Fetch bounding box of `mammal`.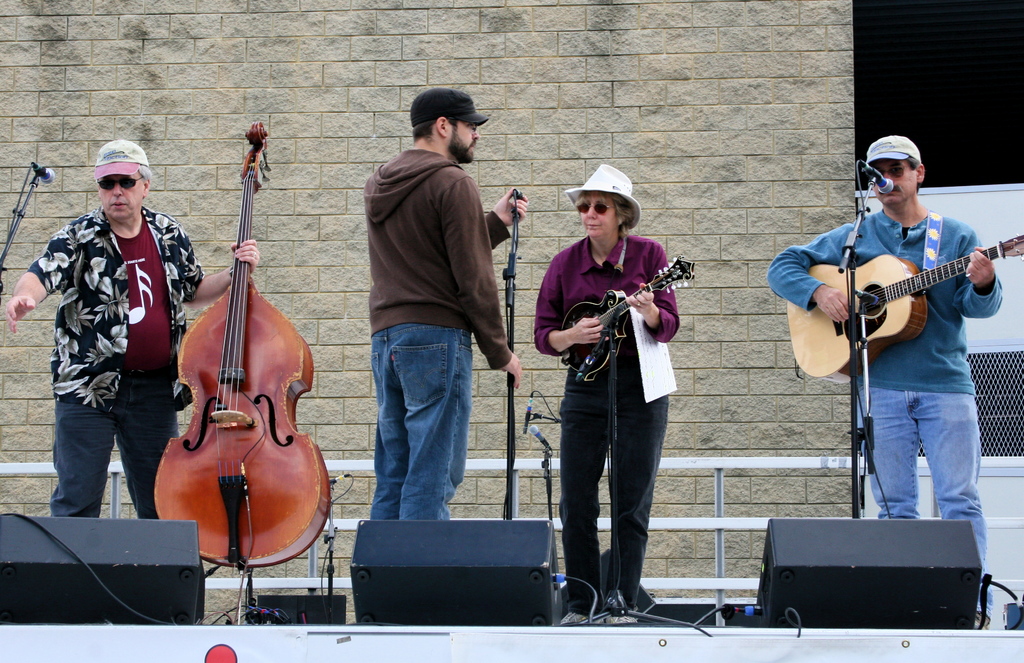
Bbox: (x1=365, y1=92, x2=531, y2=520).
